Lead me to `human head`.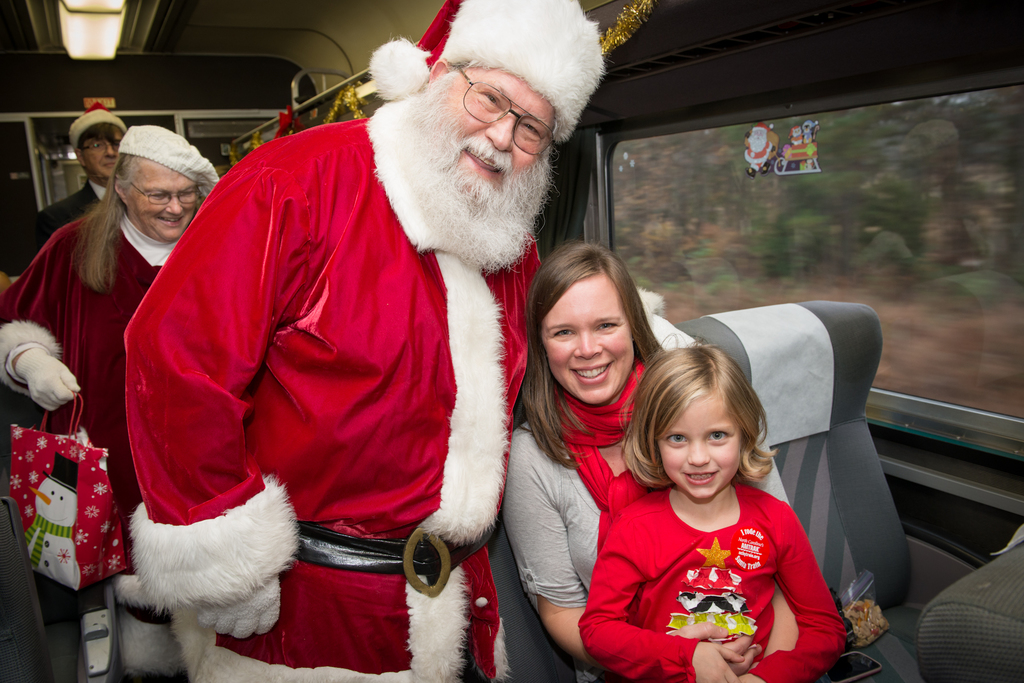
Lead to box(68, 98, 129, 186).
